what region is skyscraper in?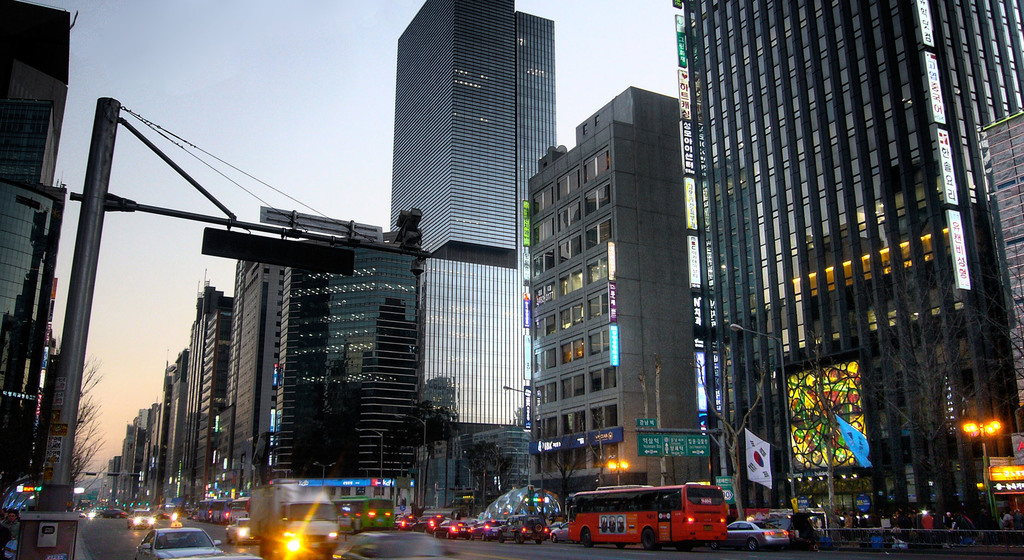
(175,282,224,498).
